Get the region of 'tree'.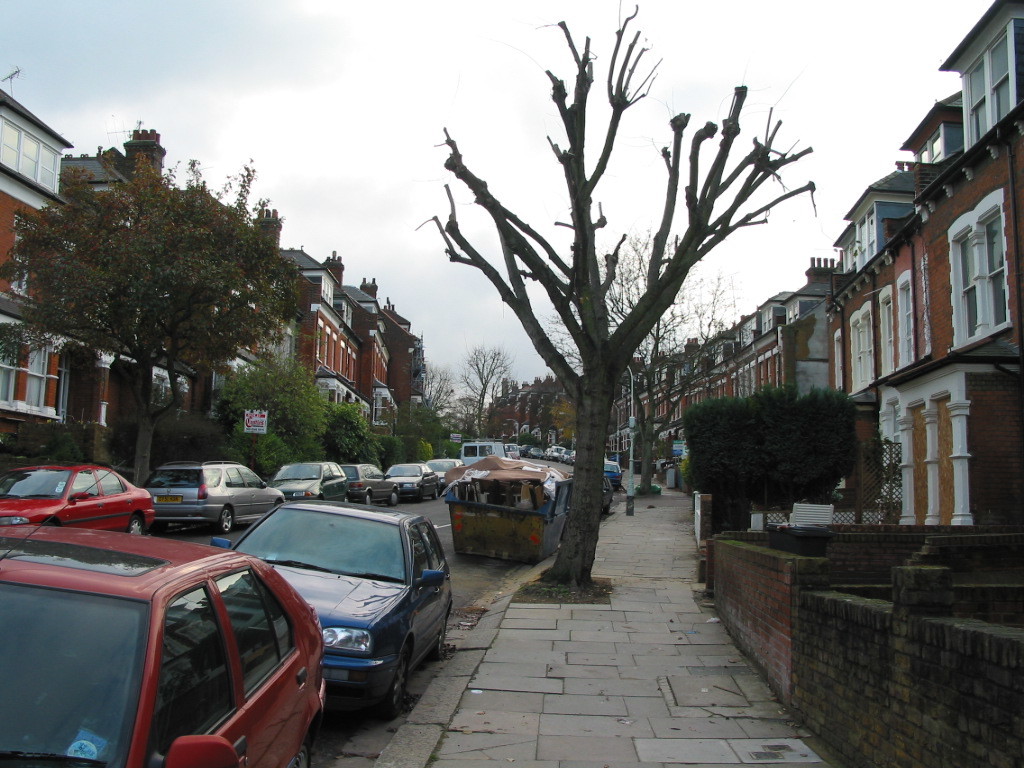
{"left": 410, "top": 7, "right": 822, "bottom": 593}.
